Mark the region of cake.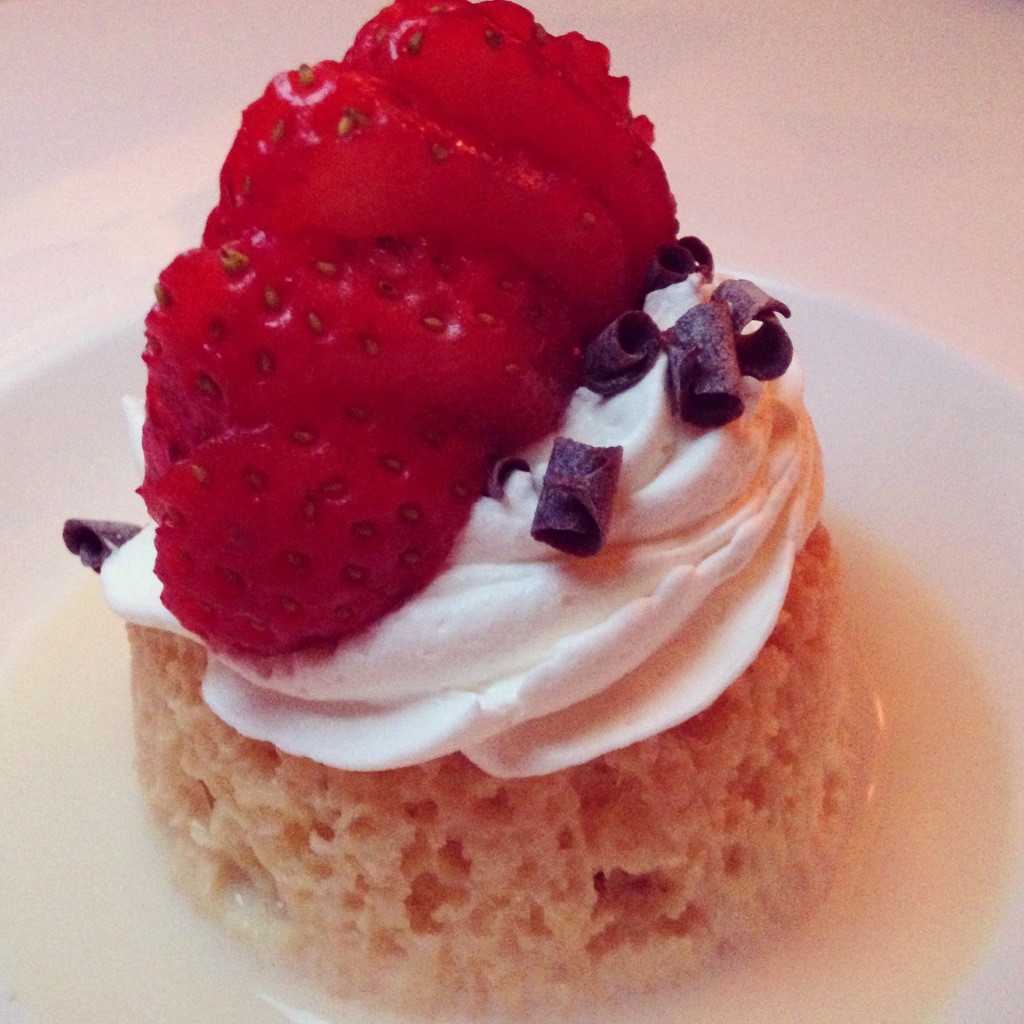
Region: <region>58, 0, 826, 1023</region>.
